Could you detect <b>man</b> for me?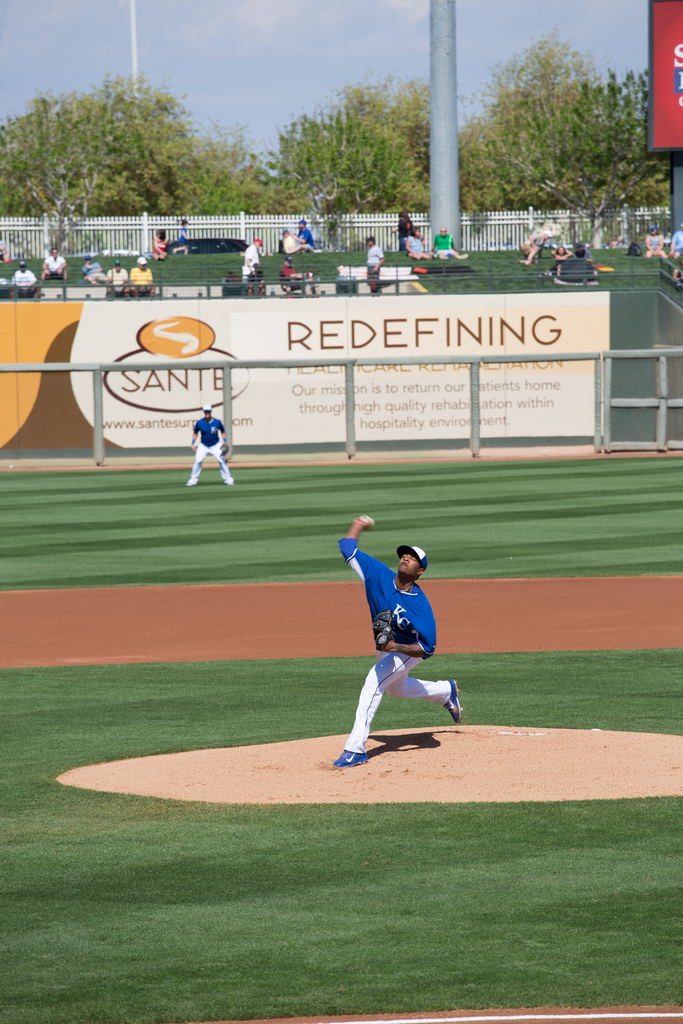
Detection result: [x1=40, y1=248, x2=68, y2=281].
